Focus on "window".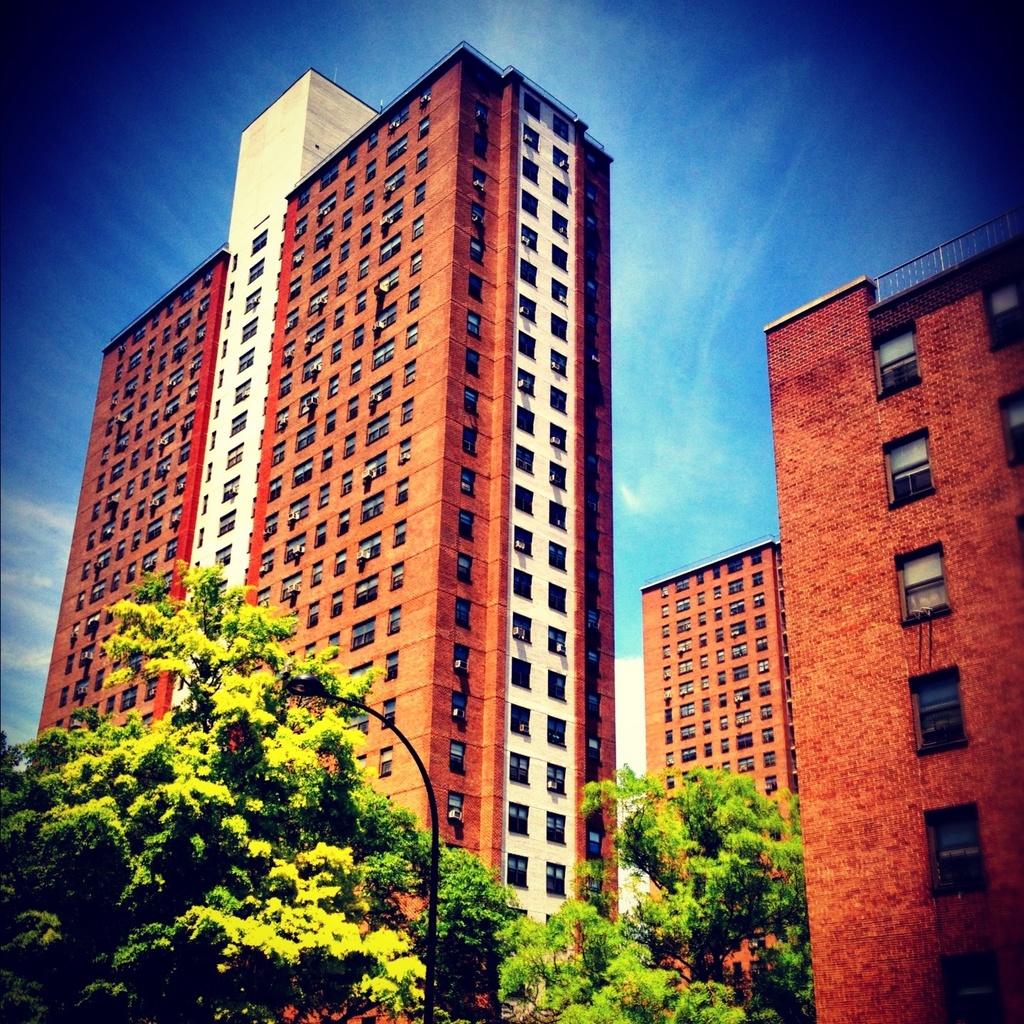
Focused at 167:506:180:529.
